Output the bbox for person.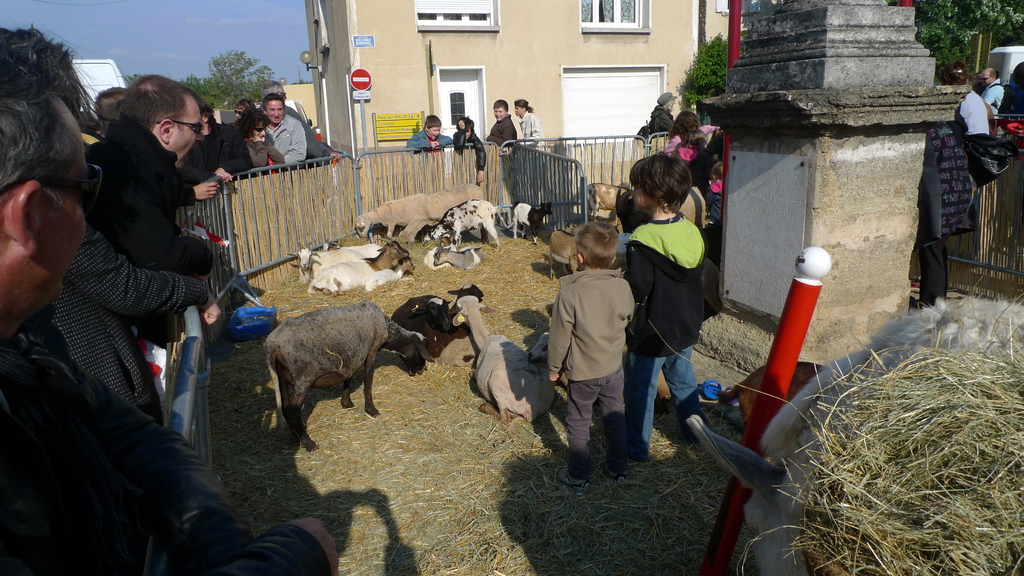
x1=1002, y1=62, x2=1023, y2=130.
